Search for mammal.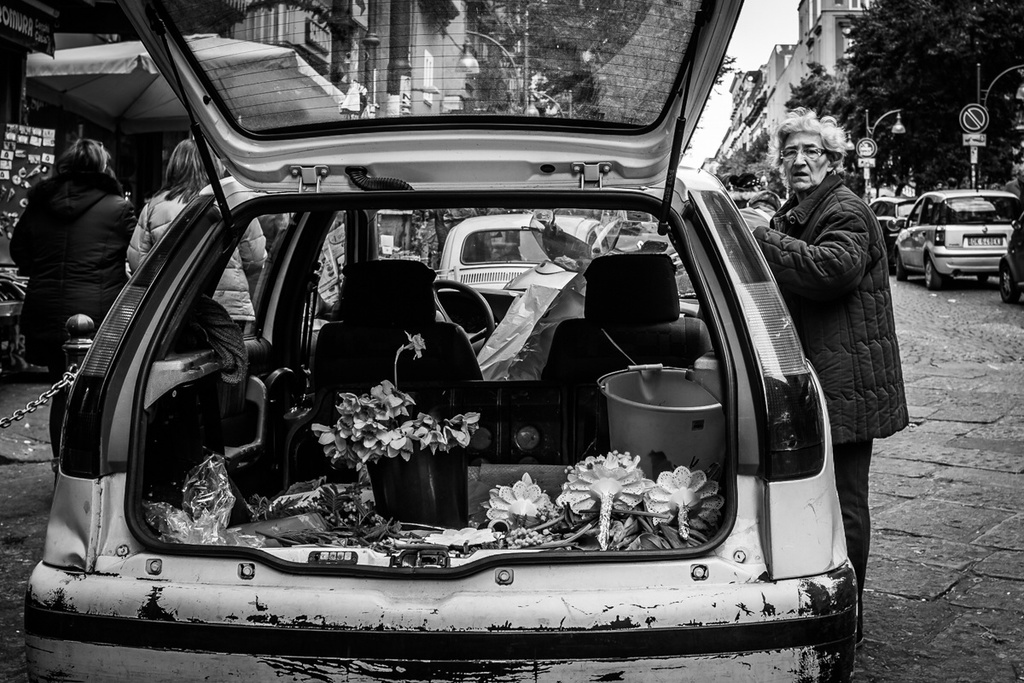
Found at 1002/165/1022/202.
